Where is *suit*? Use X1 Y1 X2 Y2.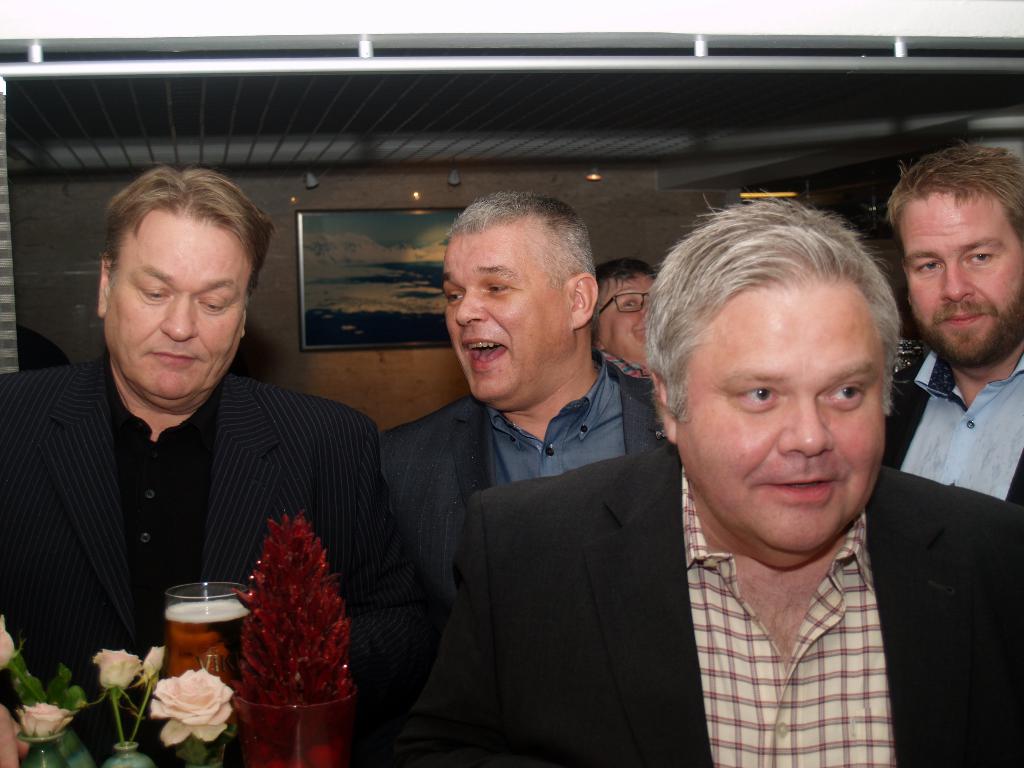
15 300 372 703.
